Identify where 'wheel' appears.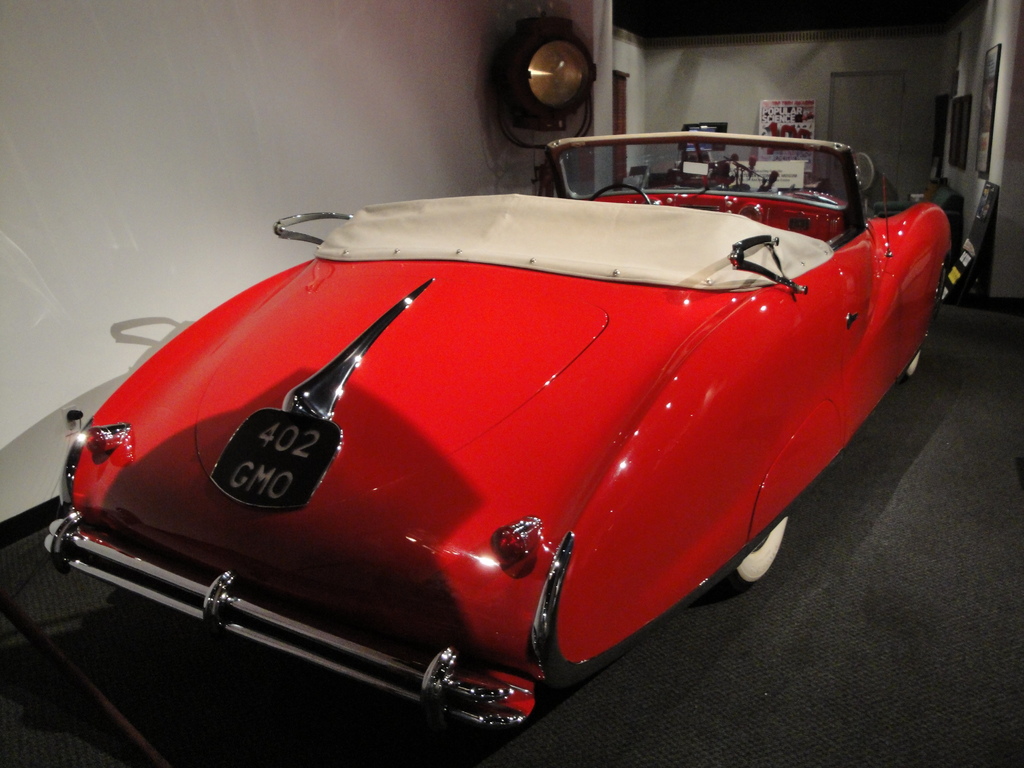
Appears at 729/513/789/582.
